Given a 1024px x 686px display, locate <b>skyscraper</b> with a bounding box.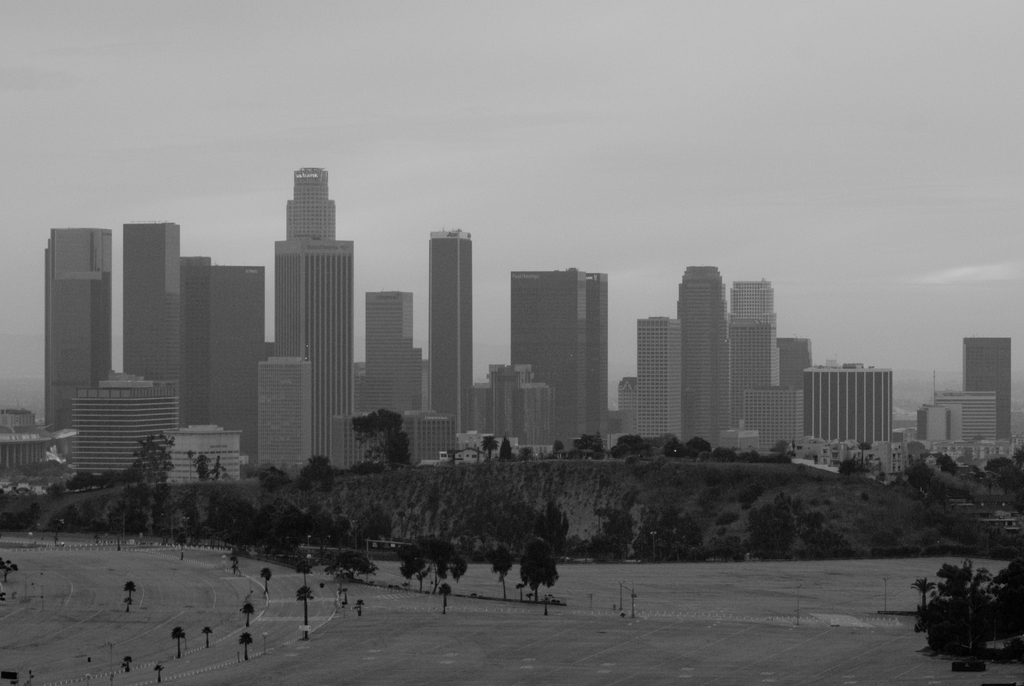
Located: left=272, top=238, right=355, bottom=413.
